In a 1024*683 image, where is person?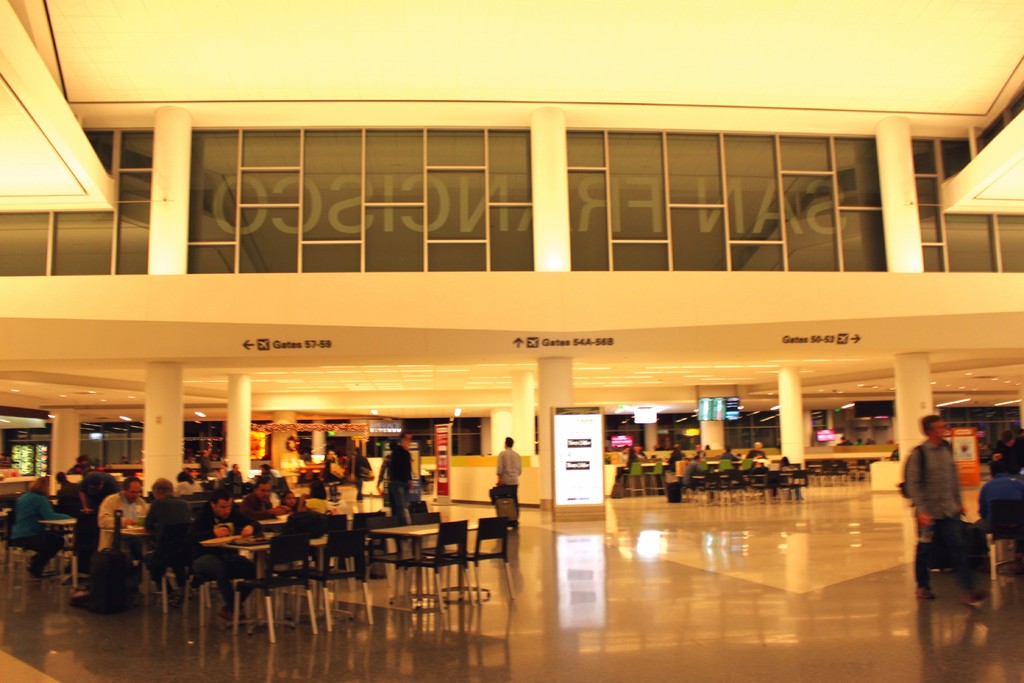
{"x1": 284, "y1": 438, "x2": 300, "y2": 474}.
